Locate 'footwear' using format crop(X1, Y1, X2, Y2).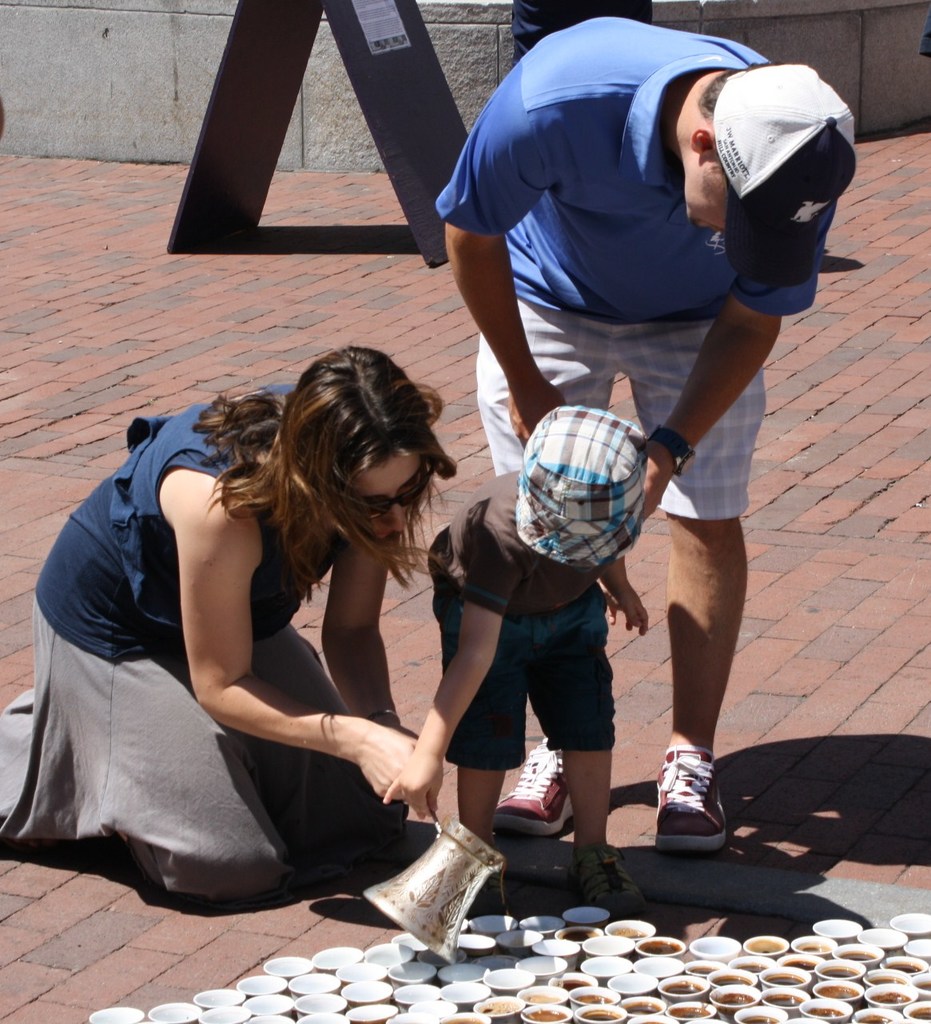
crop(568, 850, 650, 915).
